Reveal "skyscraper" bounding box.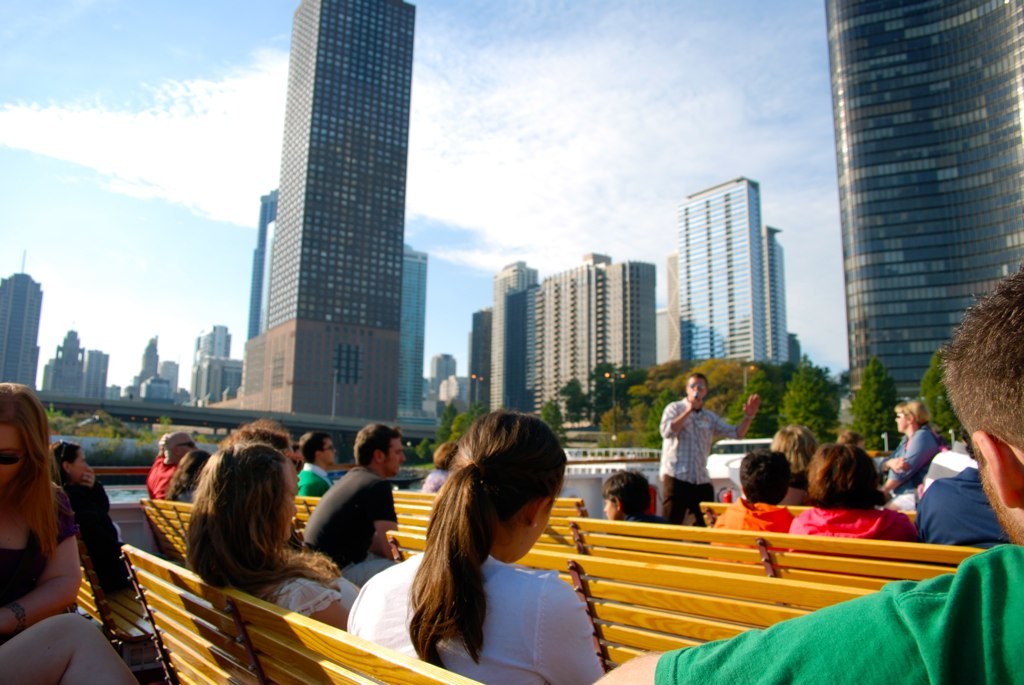
Revealed: <bbox>0, 272, 49, 395</bbox>.
